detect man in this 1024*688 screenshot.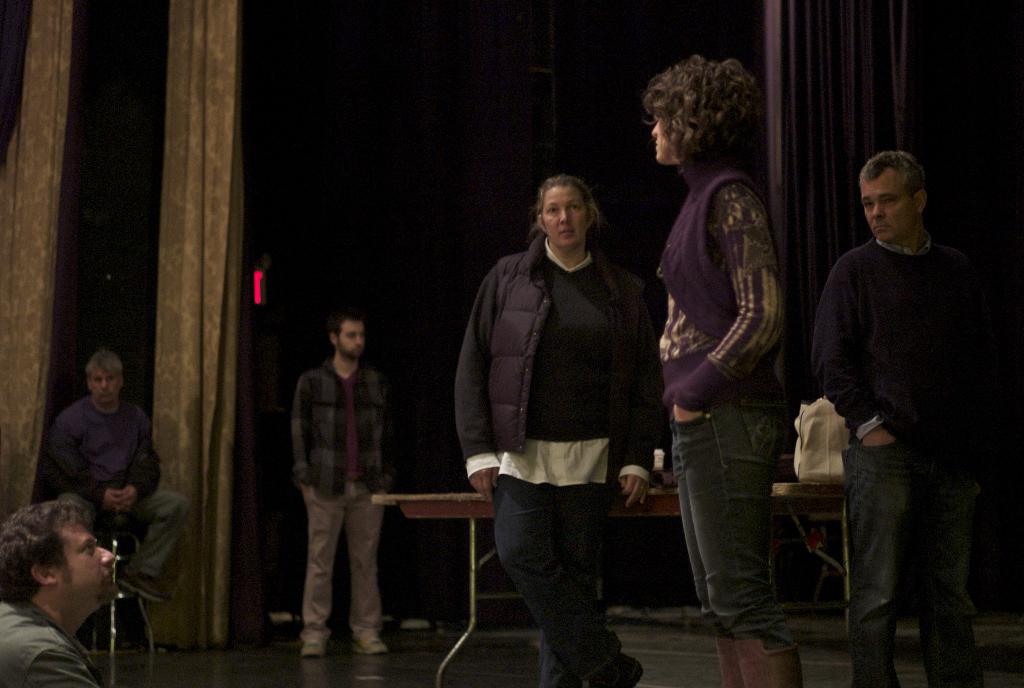
Detection: x1=801 y1=129 x2=1003 y2=684.
